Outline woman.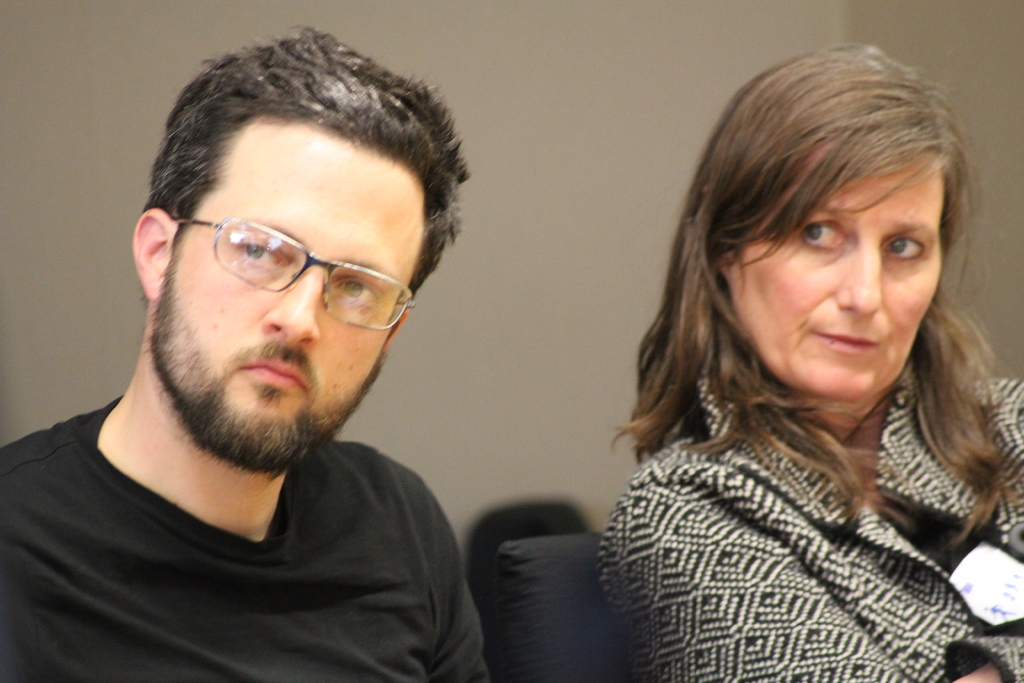
Outline: box=[607, 43, 1023, 682].
